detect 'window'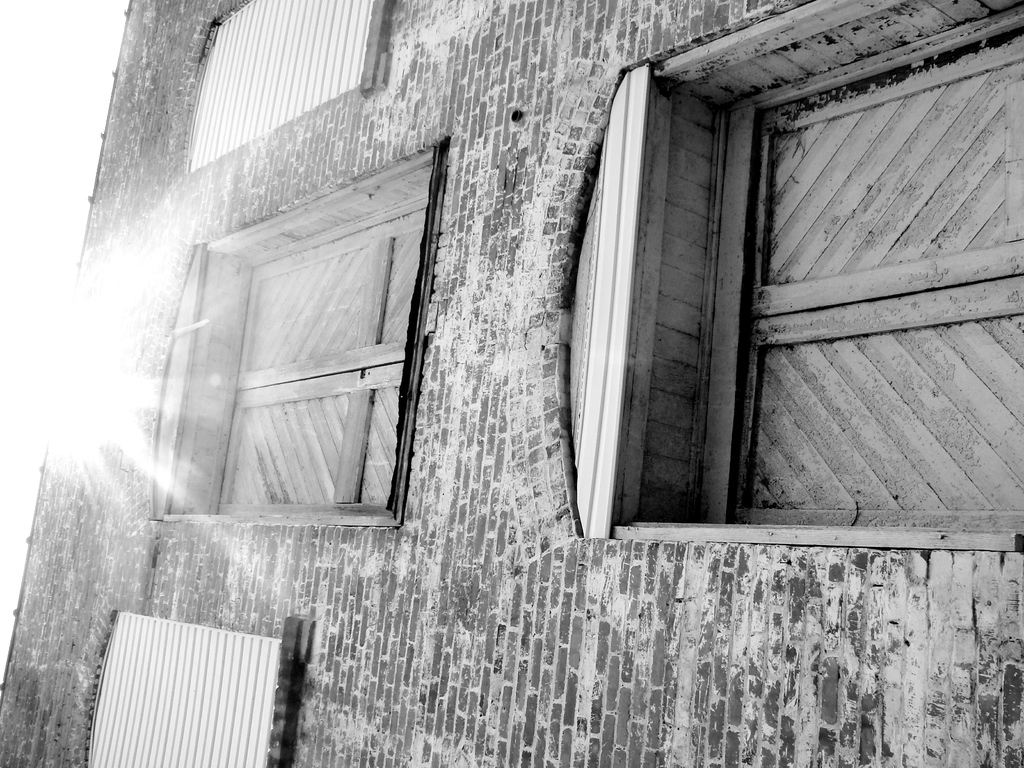
{"left": 684, "top": 5, "right": 1022, "bottom": 527}
